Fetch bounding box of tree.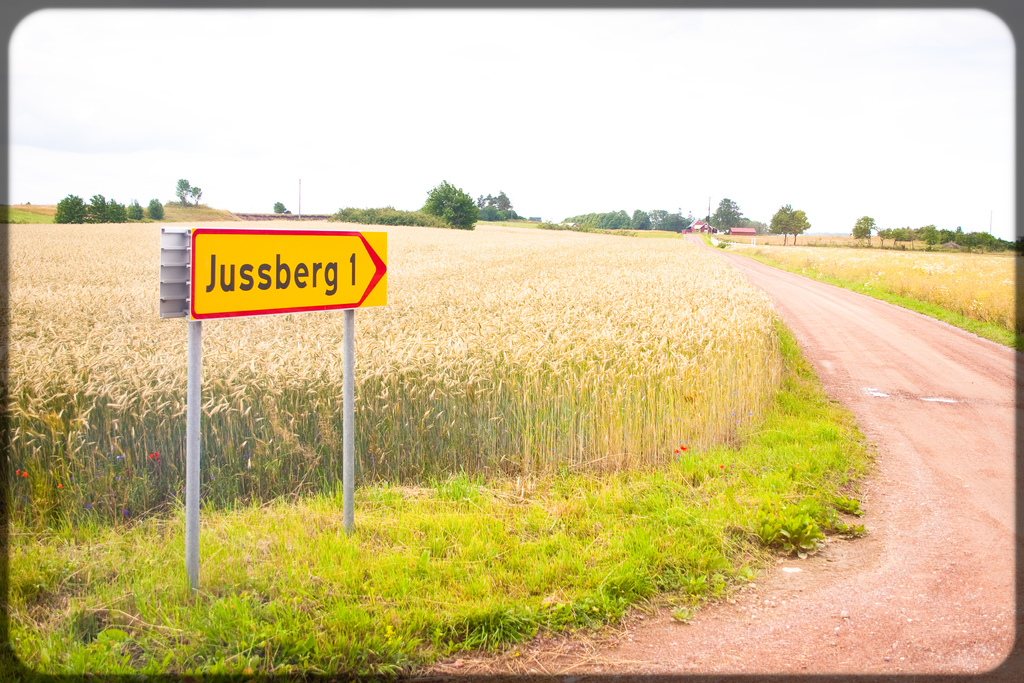
Bbox: Rect(786, 212, 811, 245).
